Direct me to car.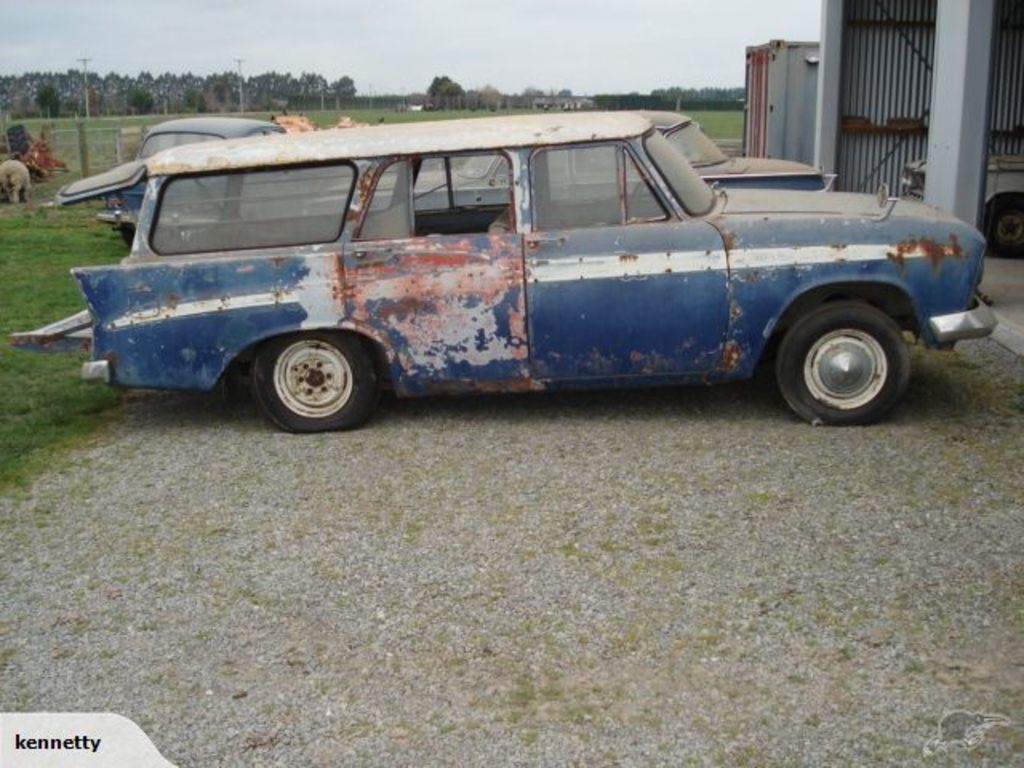
Direction: <bbox>901, 154, 1022, 258</bbox>.
